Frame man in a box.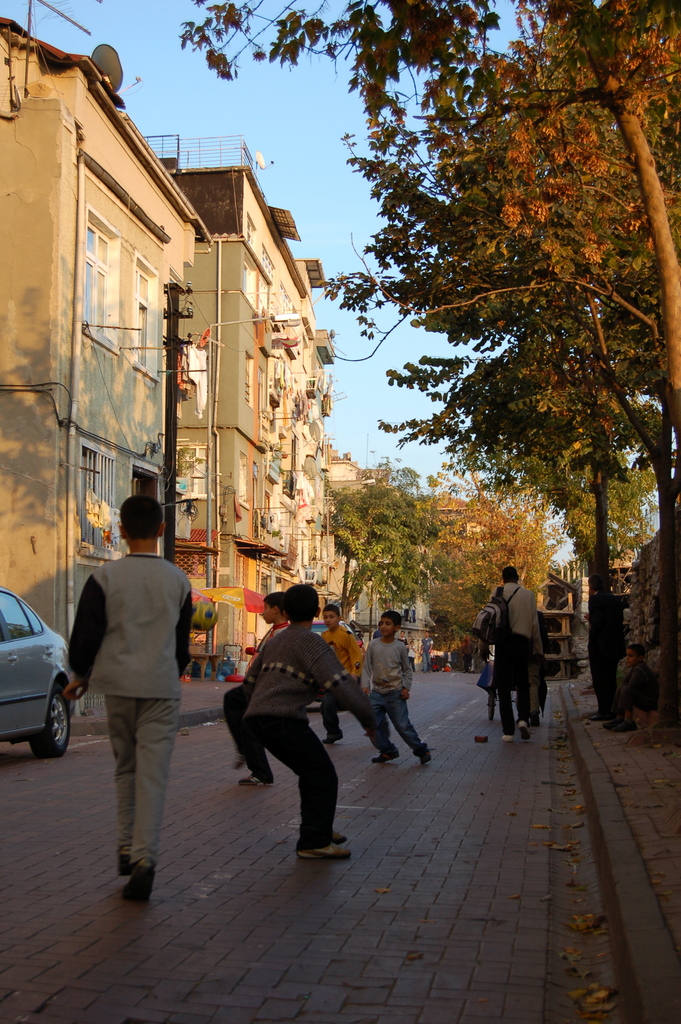
select_region(485, 569, 545, 749).
